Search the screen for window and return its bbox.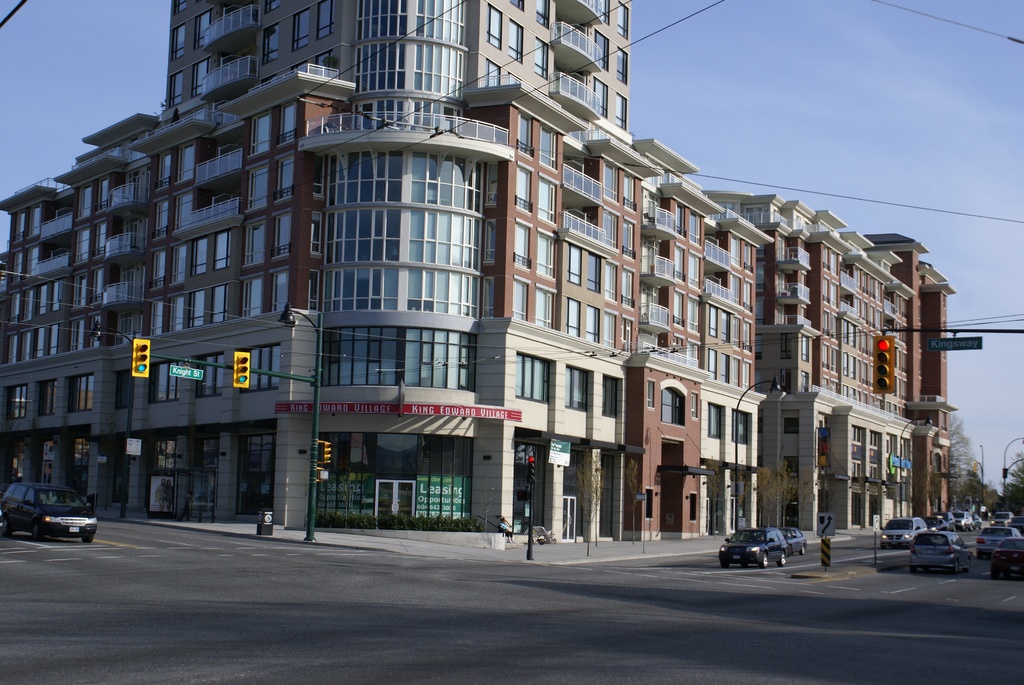
Found: [left=252, top=116, right=267, bottom=157].
